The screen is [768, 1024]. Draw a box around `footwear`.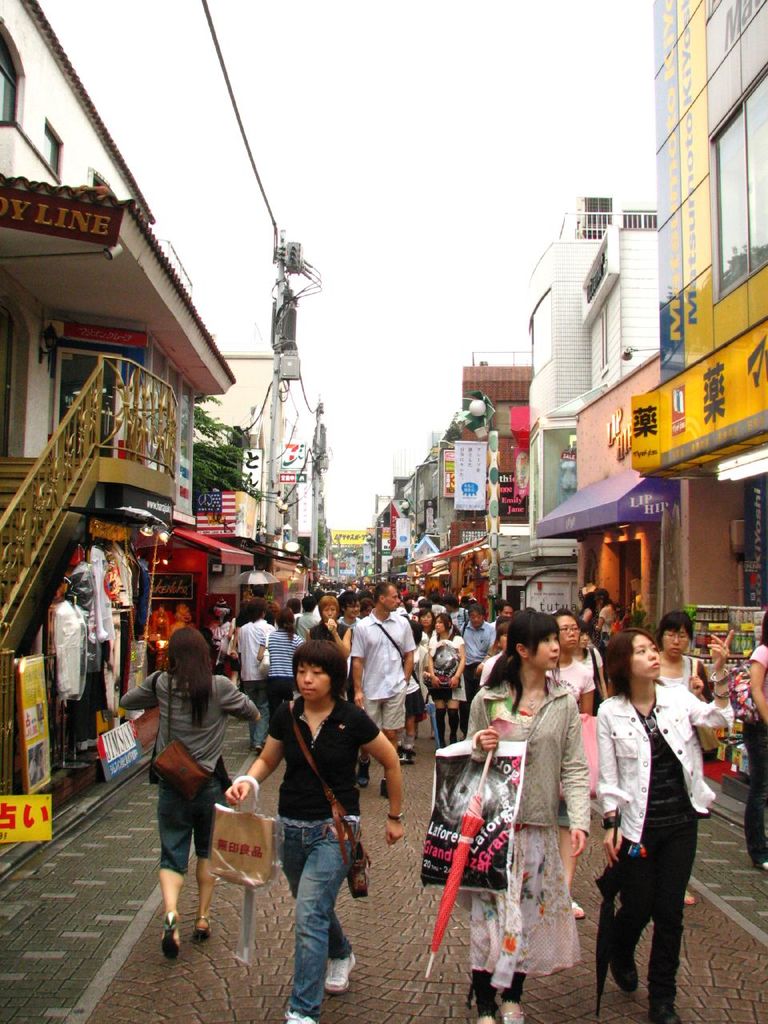
box(382, 779, 390, 798).
